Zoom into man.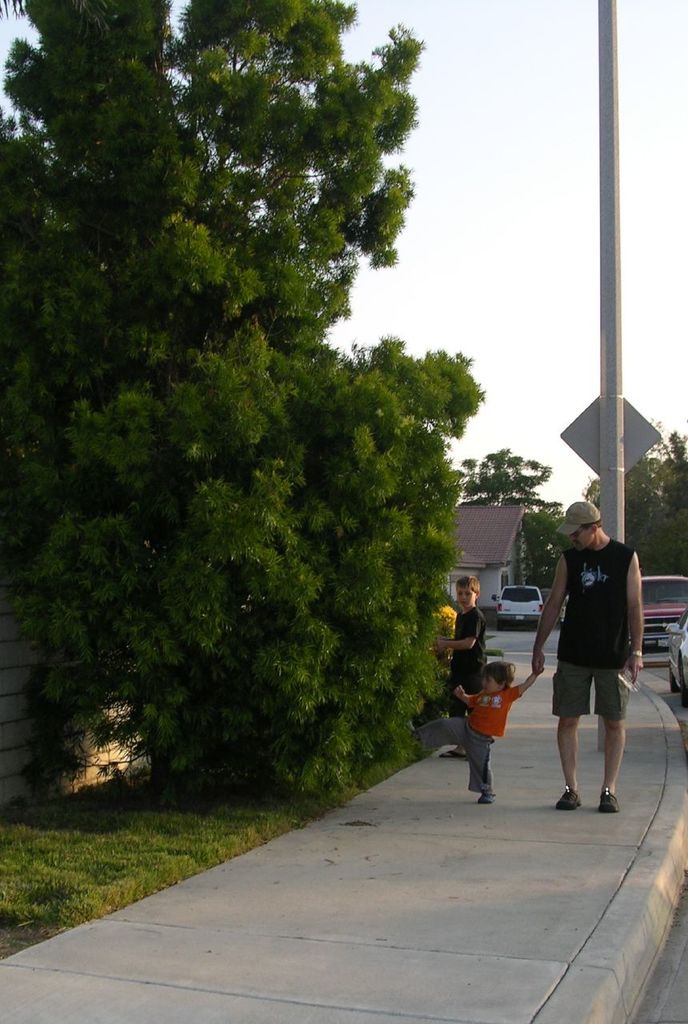
Zoom target: {"left": 535, "top": 512, "right": 657, "bottom": 814}.
